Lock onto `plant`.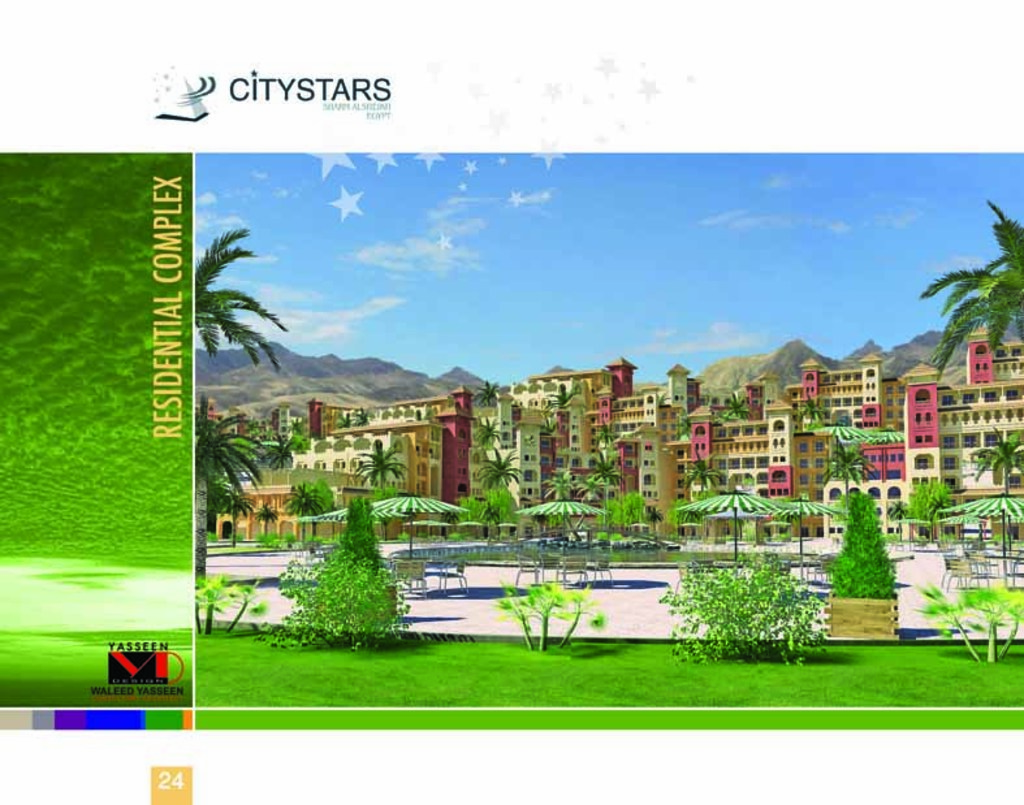
Locked: bbox(908, 480, 951, 533).
